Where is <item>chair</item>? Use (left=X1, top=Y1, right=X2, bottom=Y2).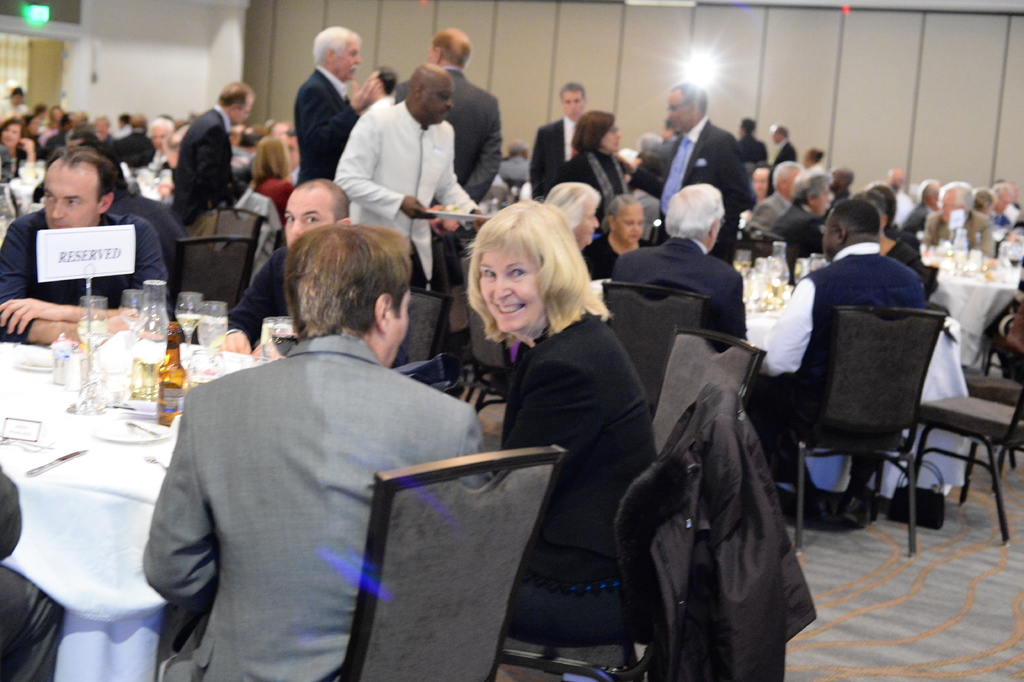
(left=184, top=203, right=261, bottom=262).
